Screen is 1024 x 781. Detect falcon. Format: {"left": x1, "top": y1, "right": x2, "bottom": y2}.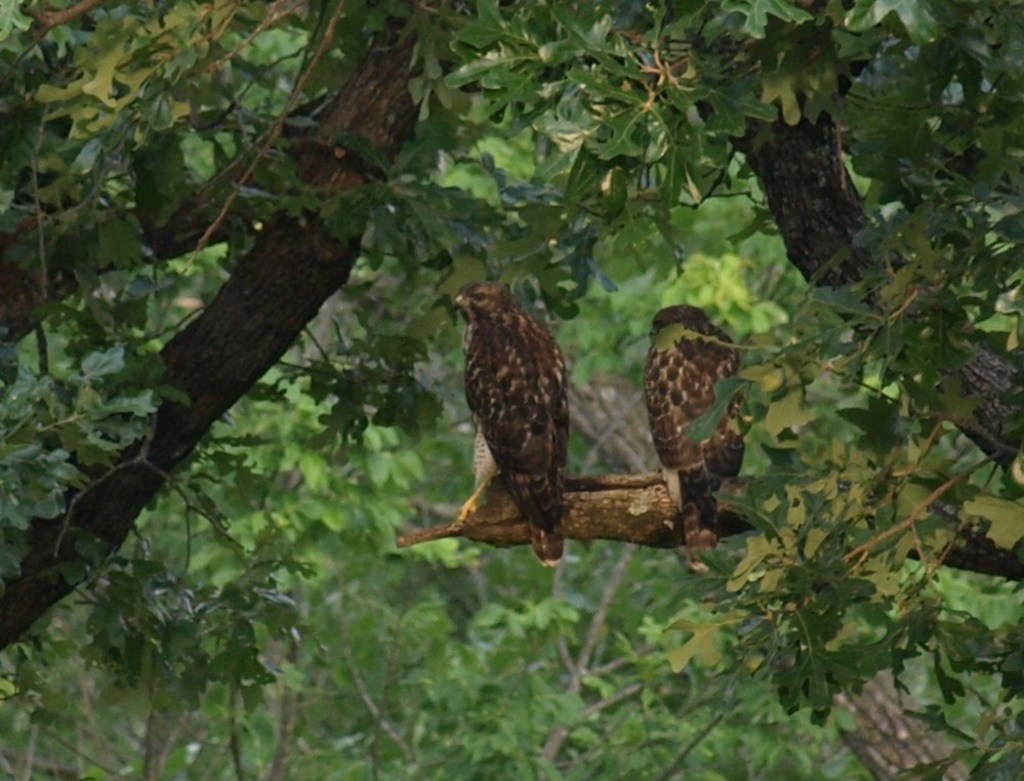
{"left": 448, "top": 281, "right": 567, "bottom": 569}.
